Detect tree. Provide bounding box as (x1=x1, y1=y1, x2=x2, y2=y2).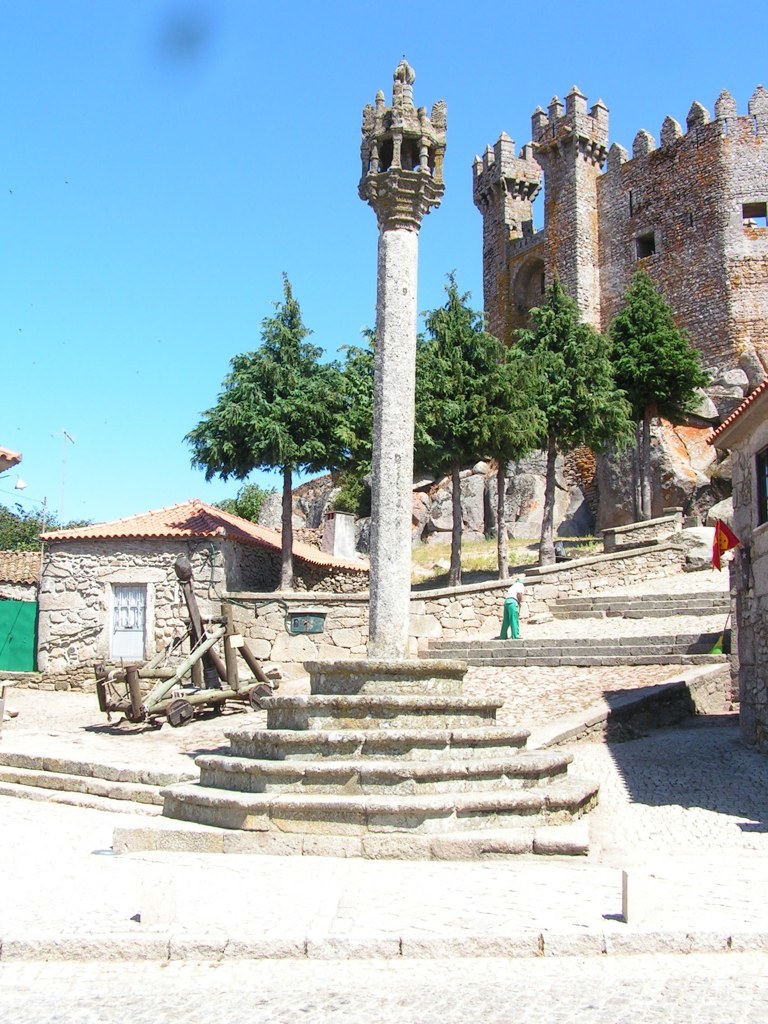
(x1=515, y1=270, x2=621, y2=541).
